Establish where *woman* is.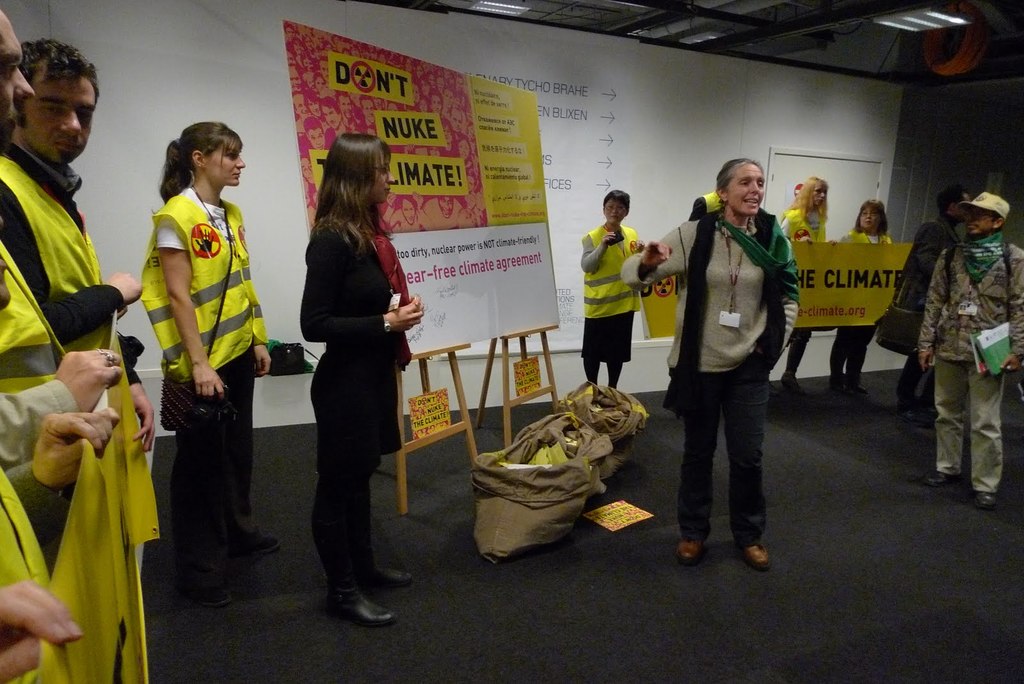
Established at [140,120,280,606].
